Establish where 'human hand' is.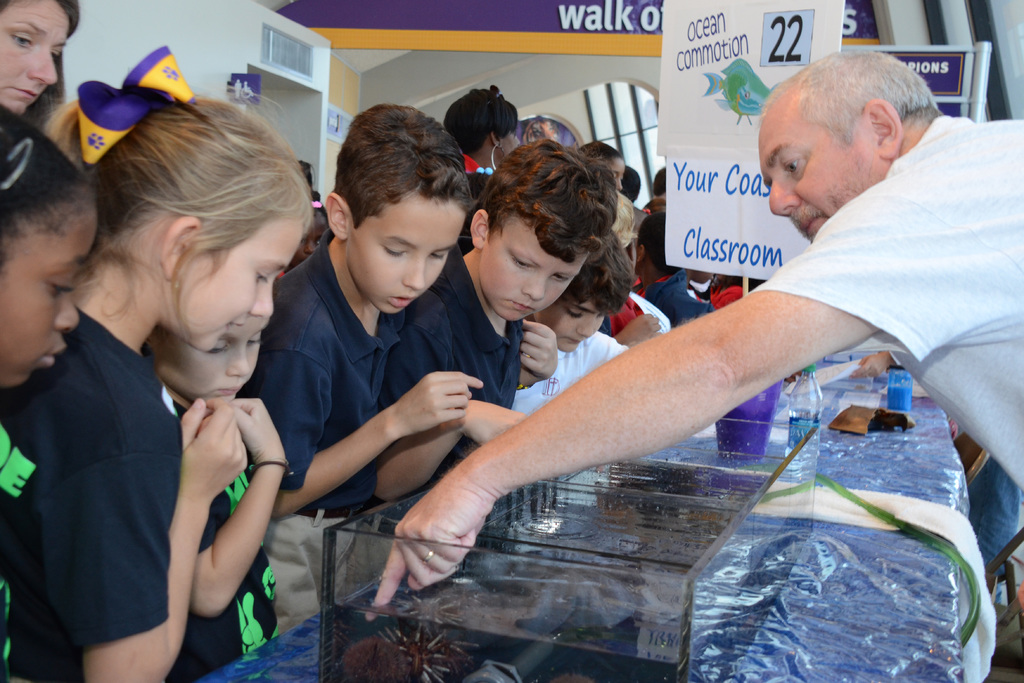
Established at box(177, 393, 248, 502).
